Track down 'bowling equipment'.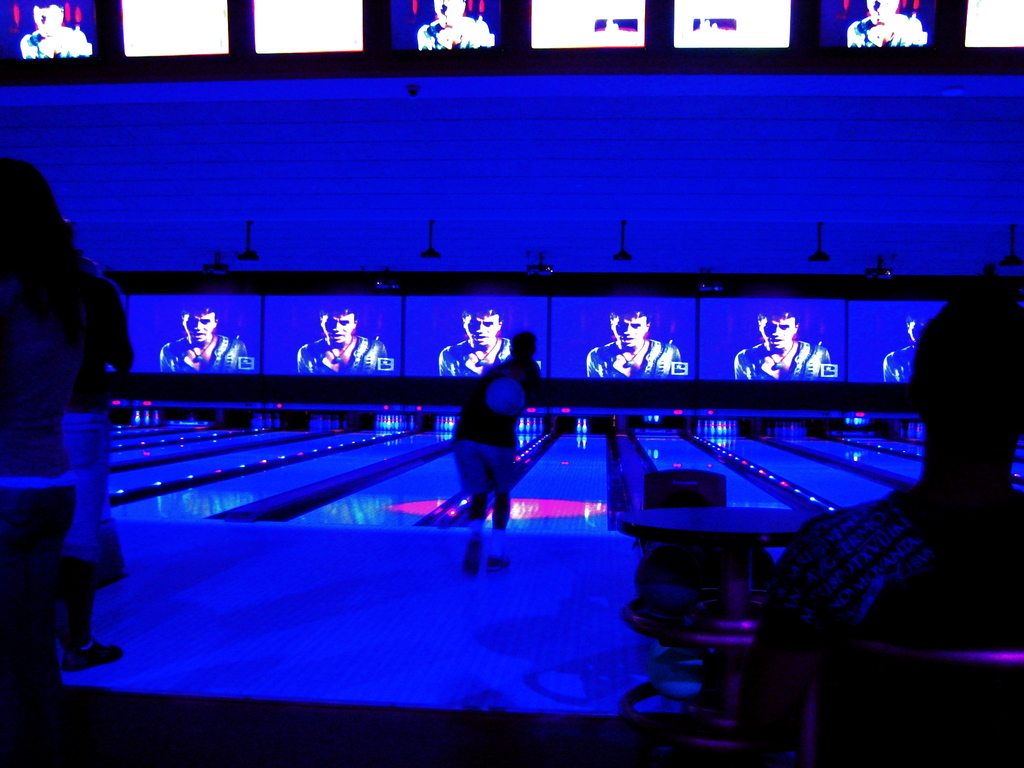
Tracked to region(636, 465, 731, 564).
